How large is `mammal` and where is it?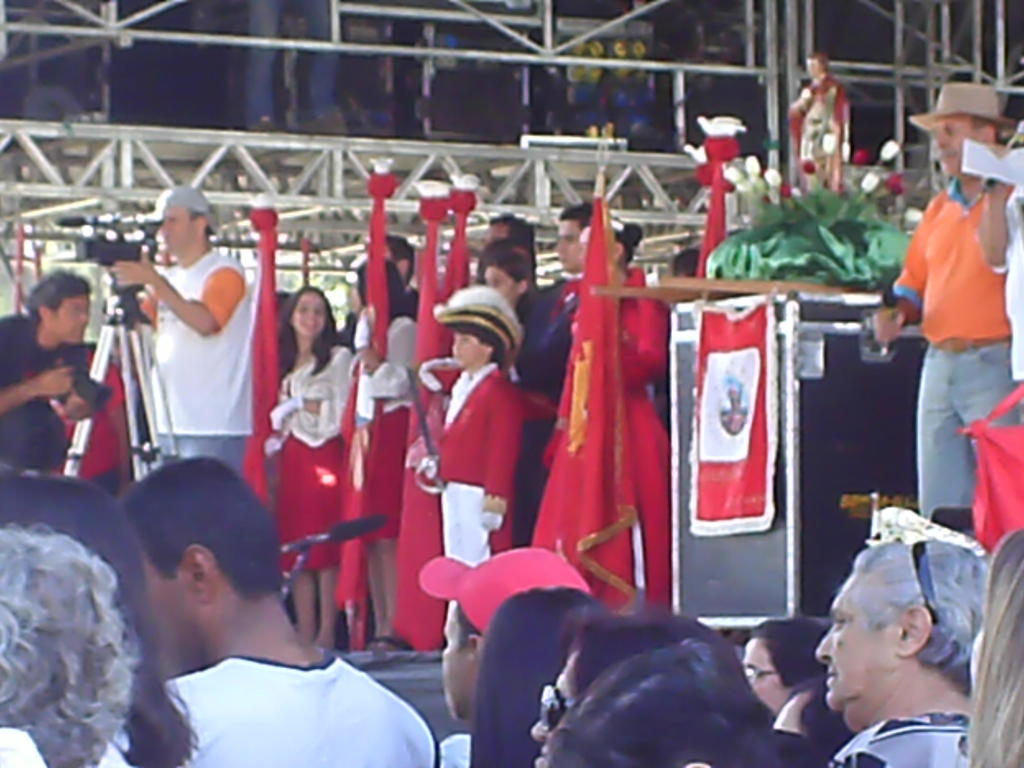
Bounding box: select_region(57, 342, 129, 492).
